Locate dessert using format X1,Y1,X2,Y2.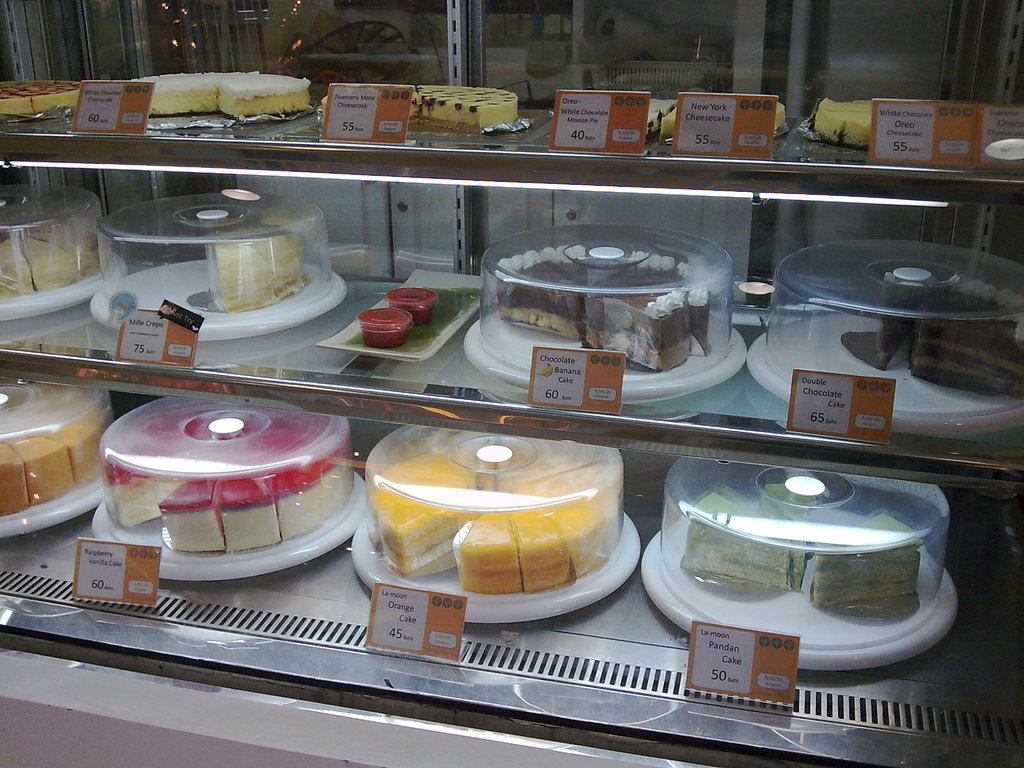
323,88,517,125.
